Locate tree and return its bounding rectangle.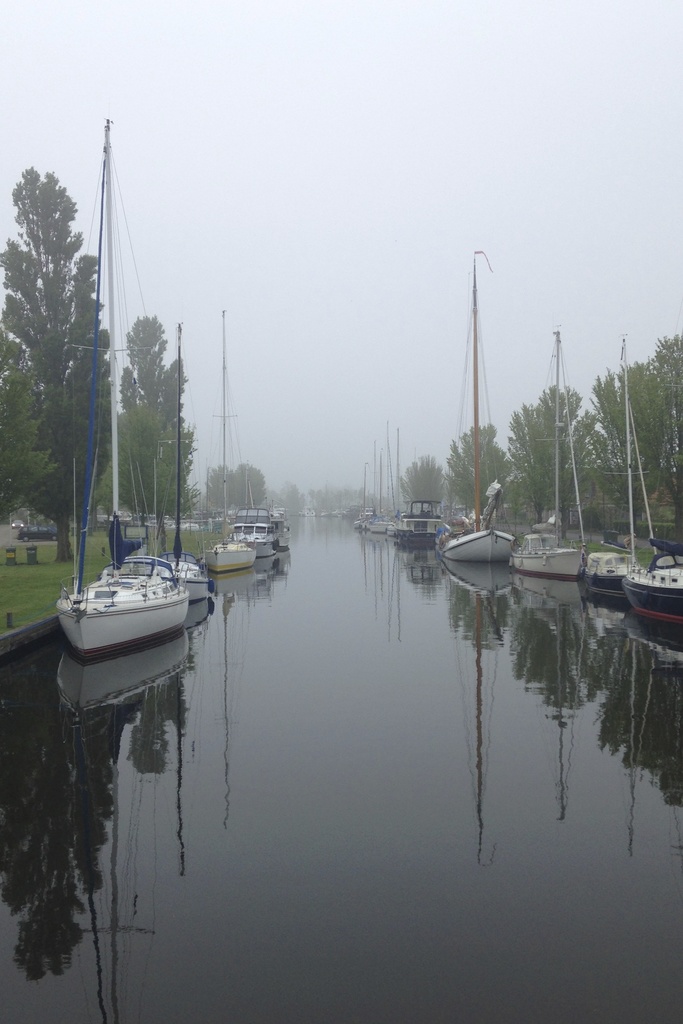
[left=643, top=328, right=682, bottom=548].
